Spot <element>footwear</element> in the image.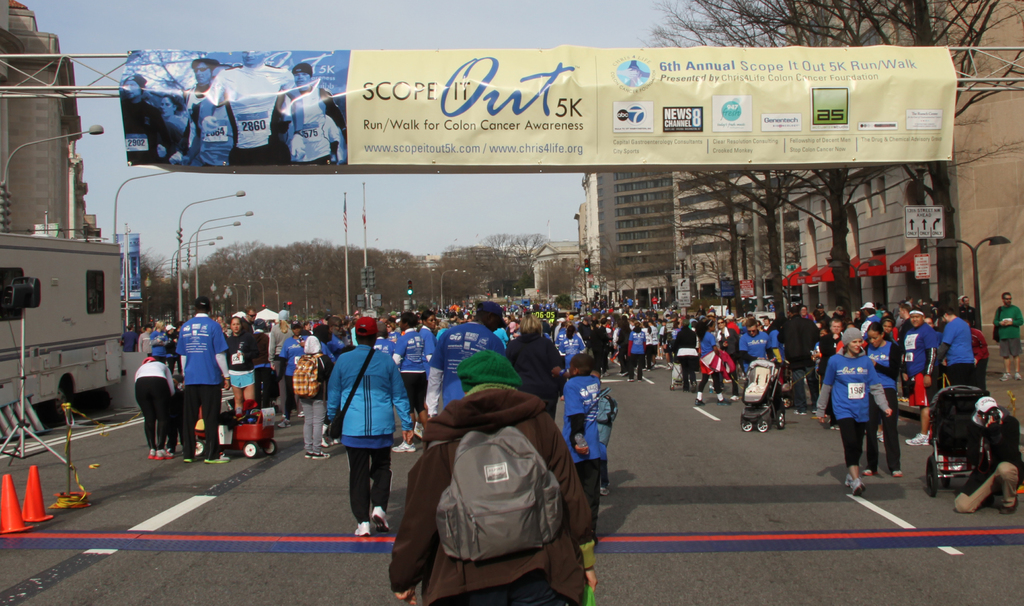
<element>footwear</element> found at rect(692, 397, 712, 408).
